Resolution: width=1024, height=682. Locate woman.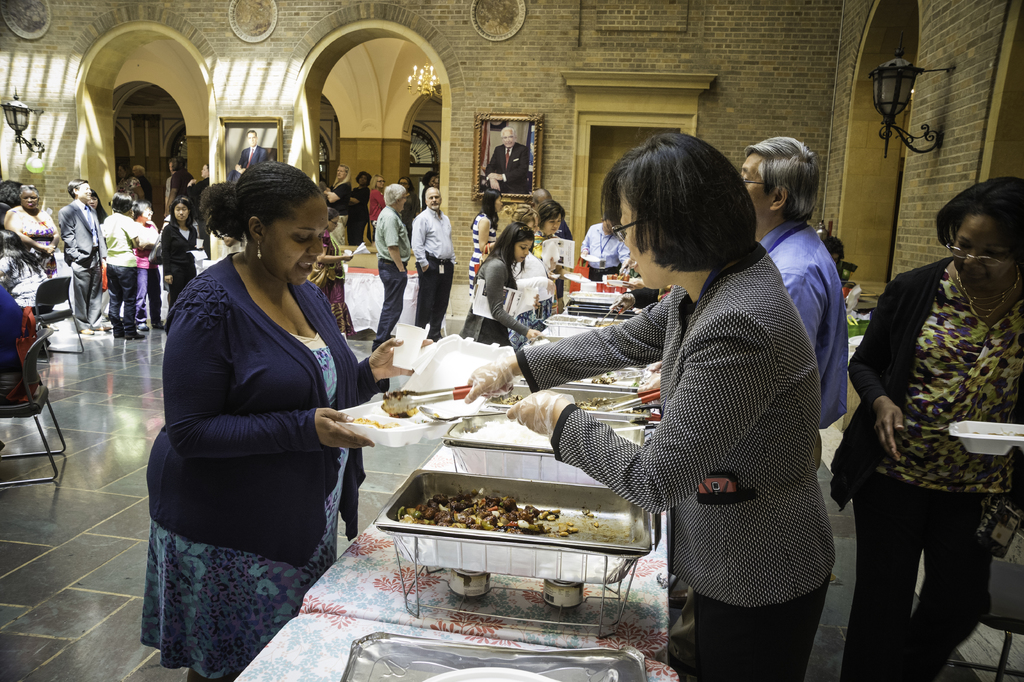
bbox(134, 207, 155, 330).
